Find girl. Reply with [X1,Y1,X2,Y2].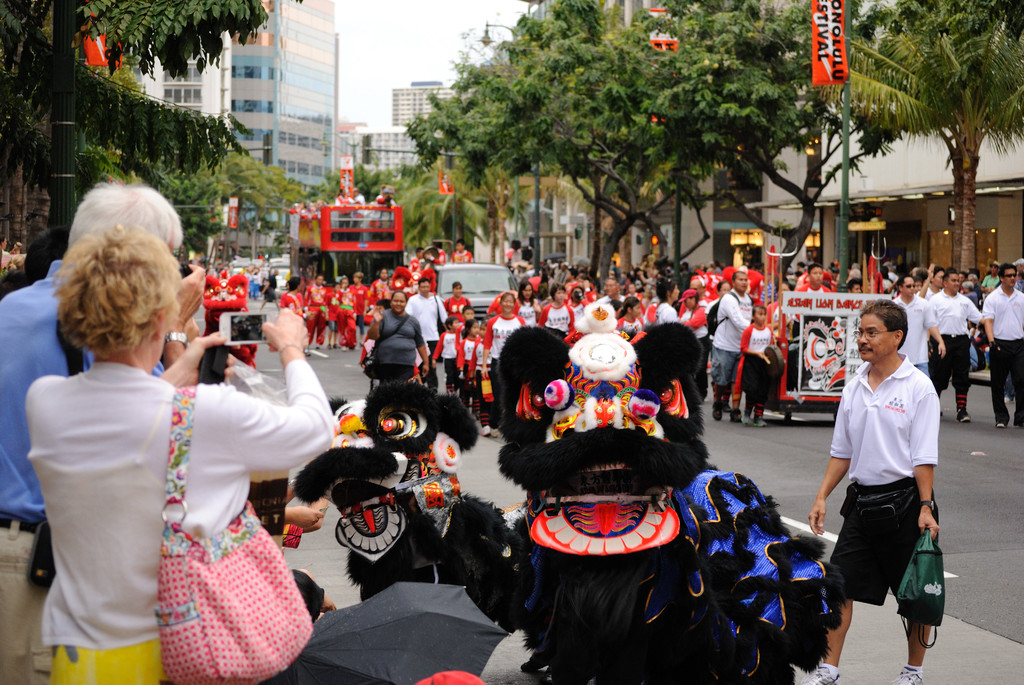
[467,314,491,388].
